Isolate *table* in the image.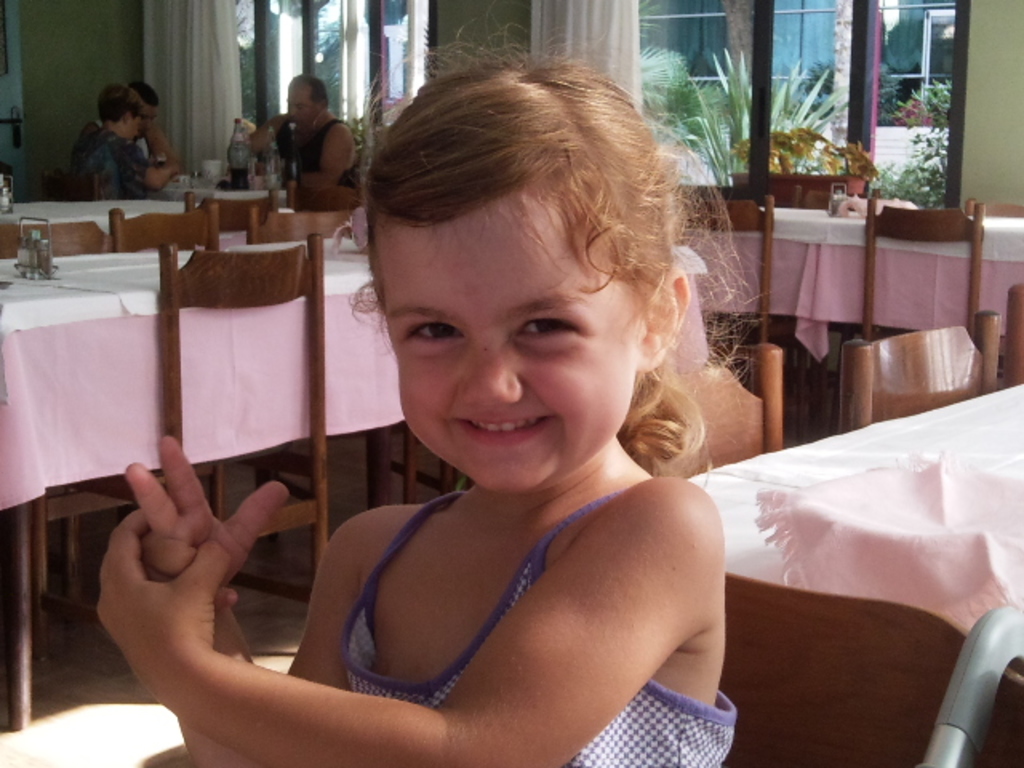
Isolated region: pyautogui.locateOnScreen(661, 392, 1013, 766).
